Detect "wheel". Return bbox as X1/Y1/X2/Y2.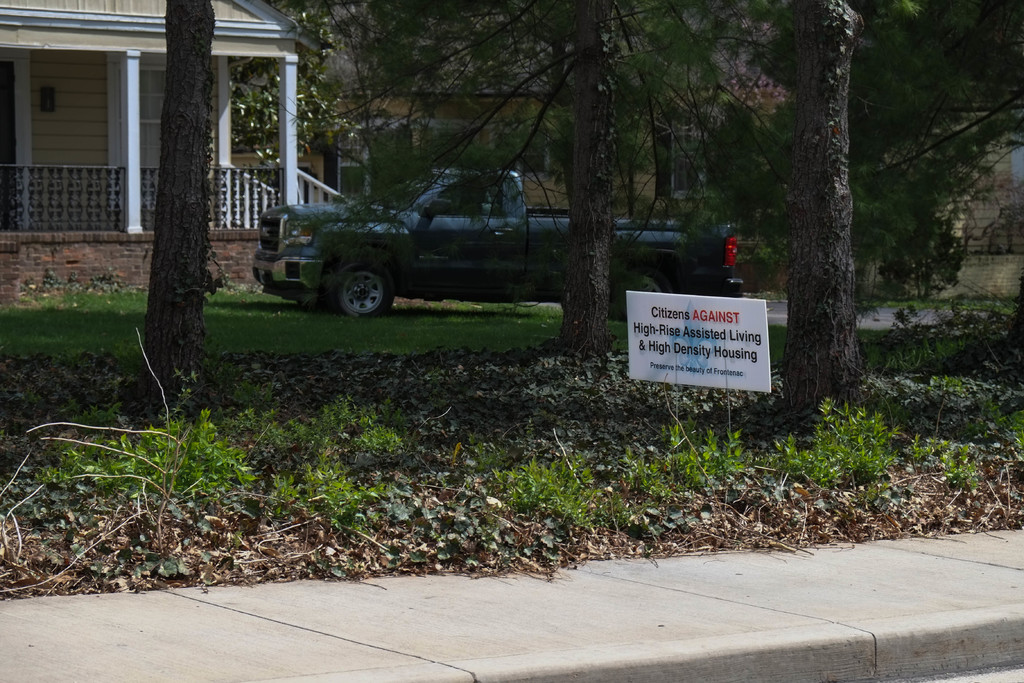
609/268/672/322.
